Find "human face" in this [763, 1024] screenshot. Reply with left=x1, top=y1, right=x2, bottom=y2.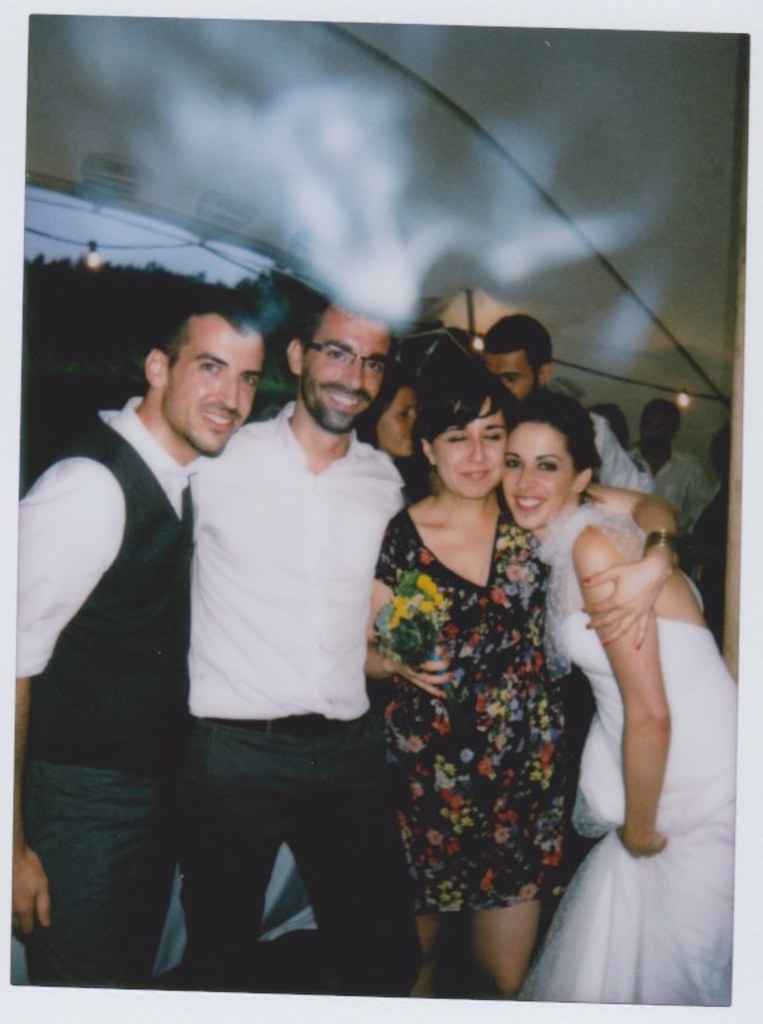
left=301, top=316, right=389, bottom=426.
